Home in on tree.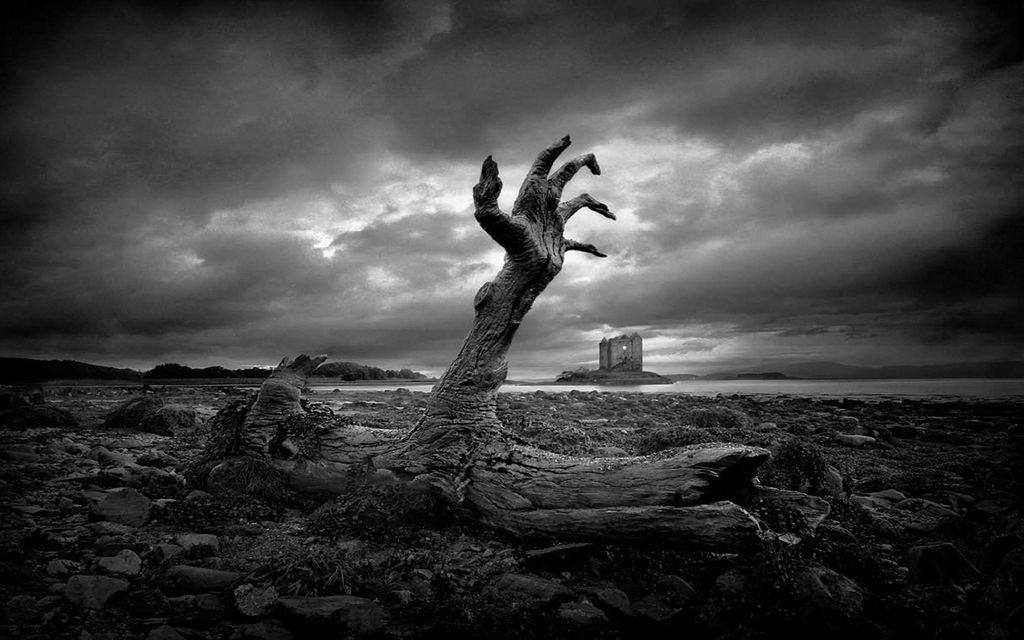
Homed in at crop(195, 127, 824, 541).
